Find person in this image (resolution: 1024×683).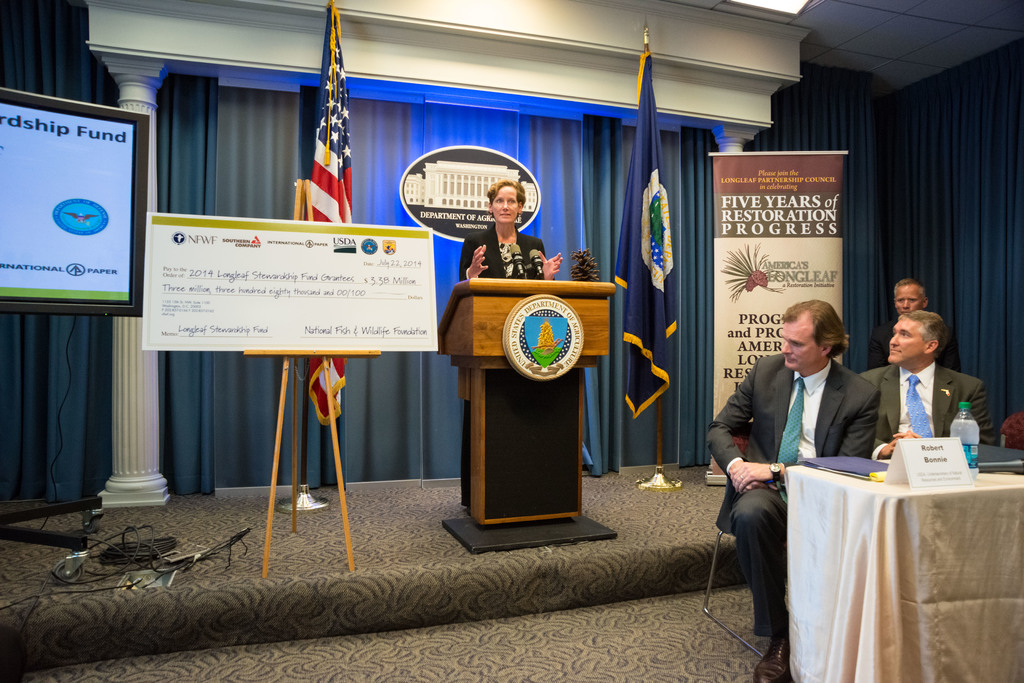
<region>730, 292, 884, 629</region>.
